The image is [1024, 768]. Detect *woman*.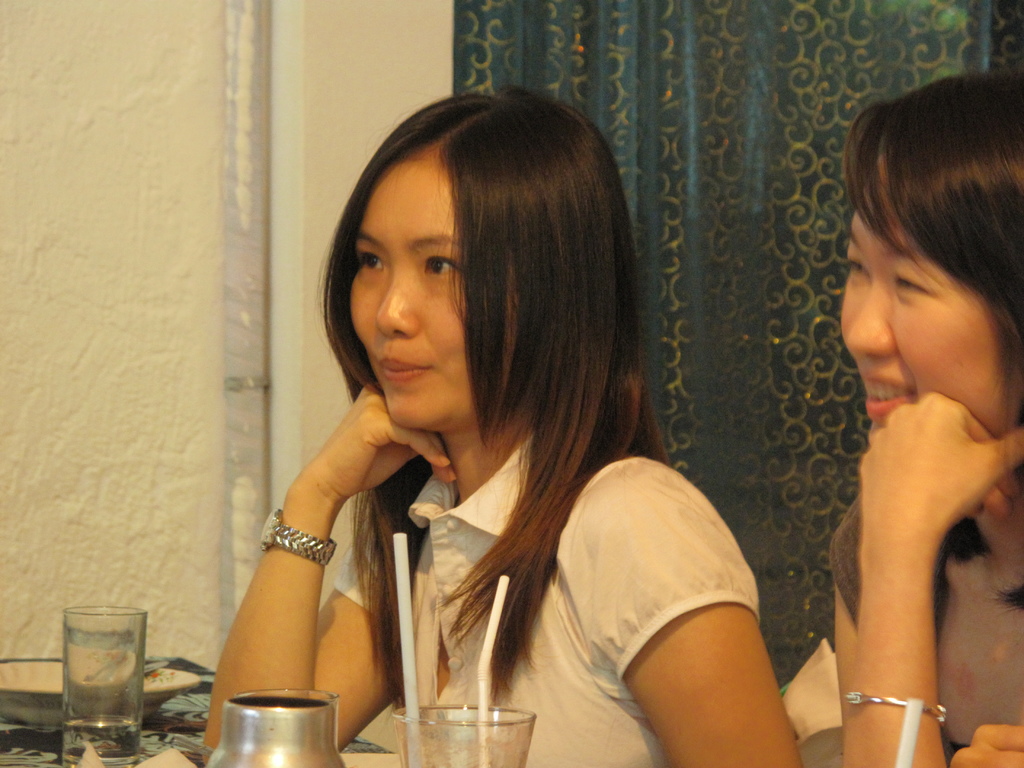
Detection: 220:82:751:767.
